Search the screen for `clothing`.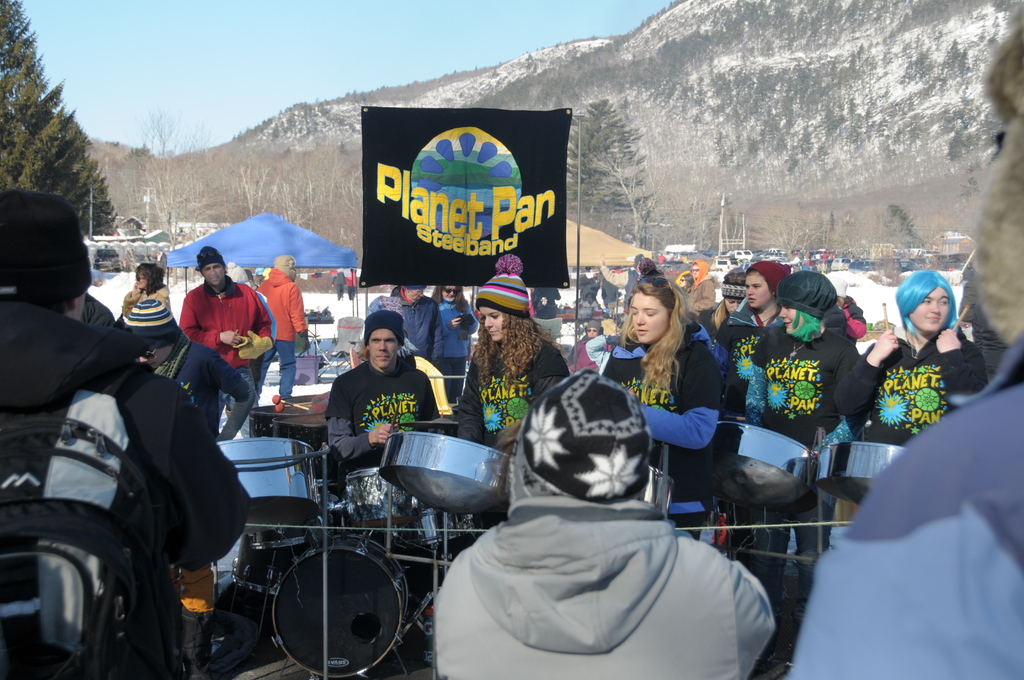
Found at BBox(588, 337, 733, 541).
